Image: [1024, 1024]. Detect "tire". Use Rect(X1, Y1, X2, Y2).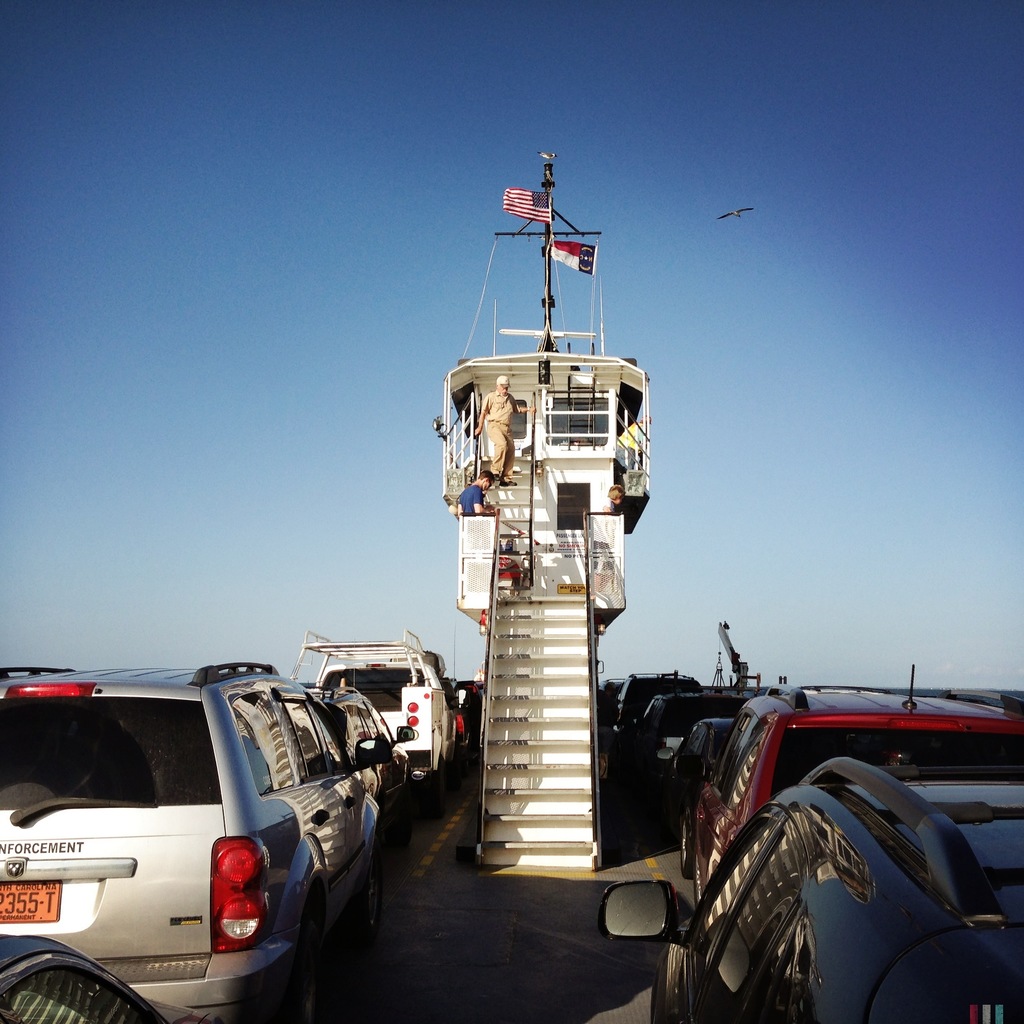
Rect(295, 911, 321, 1023).
